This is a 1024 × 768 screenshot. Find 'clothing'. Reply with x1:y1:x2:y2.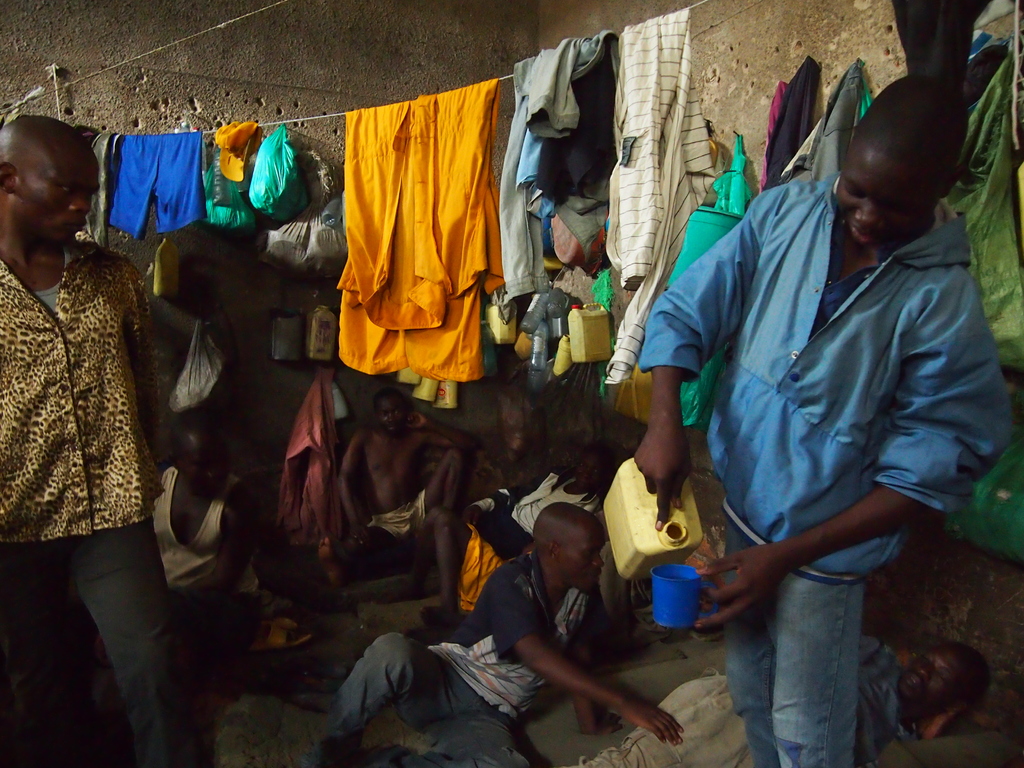
652:124:762:270.
